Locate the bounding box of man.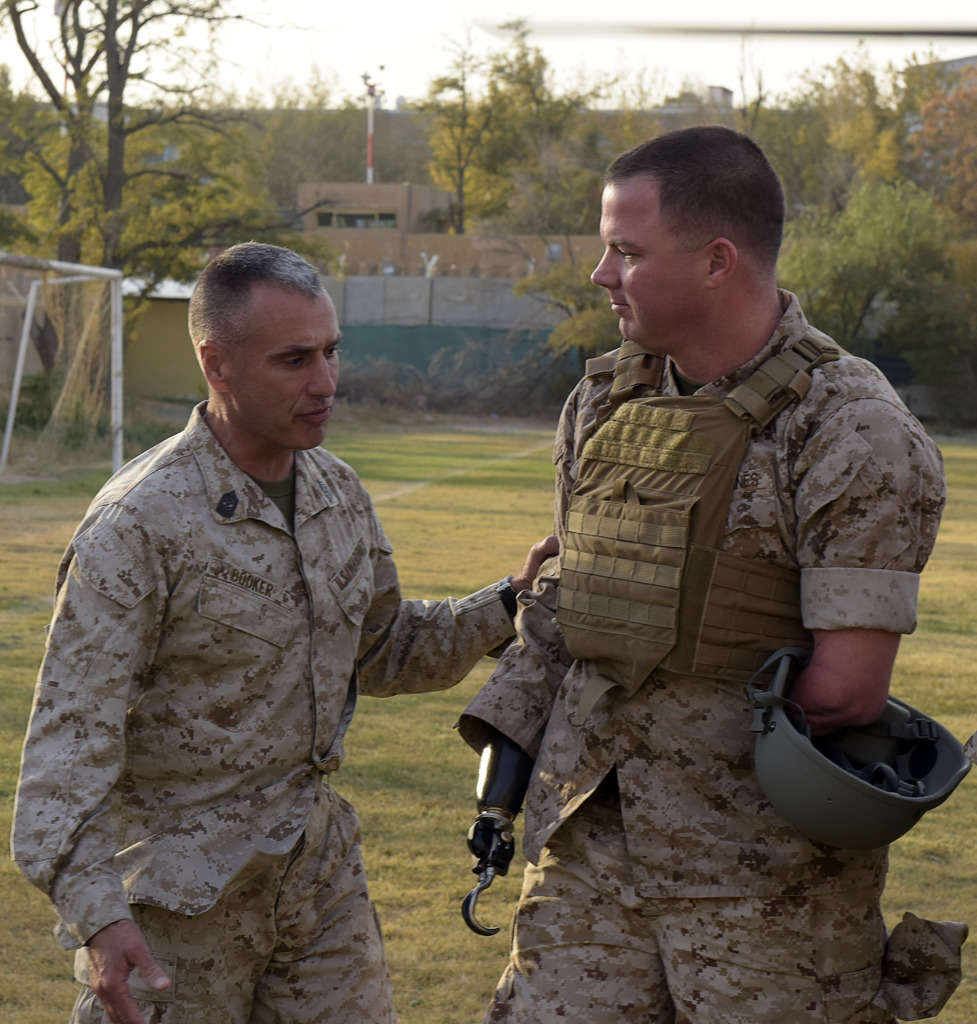
Bounding box: locate(20, 219, 496, 995).
